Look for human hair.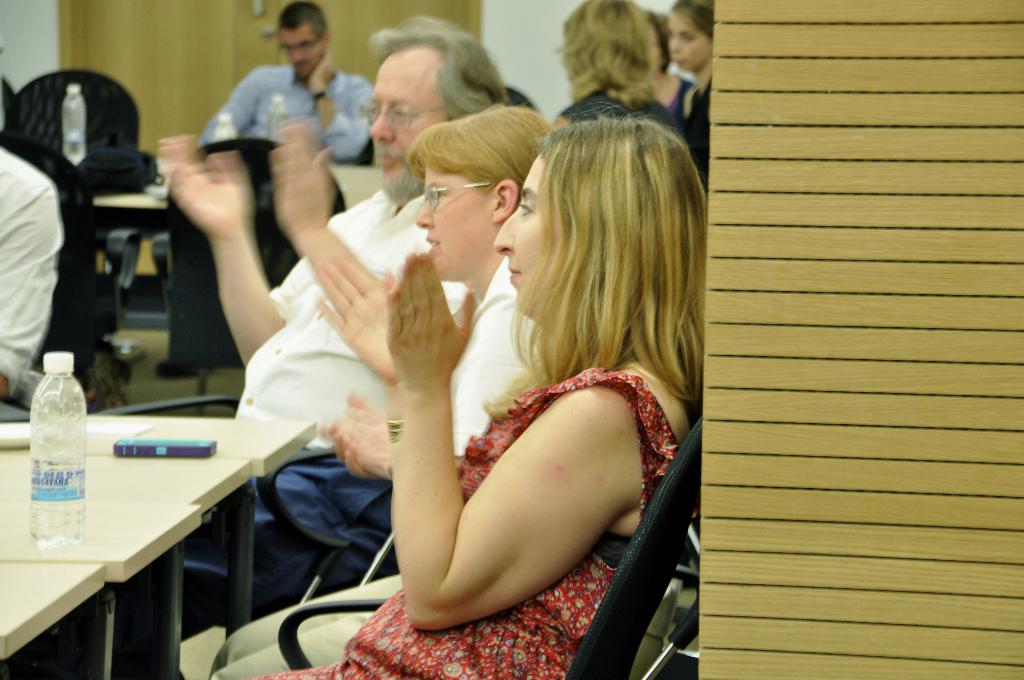
Found: bbox=(273, 2, 328, 39).
